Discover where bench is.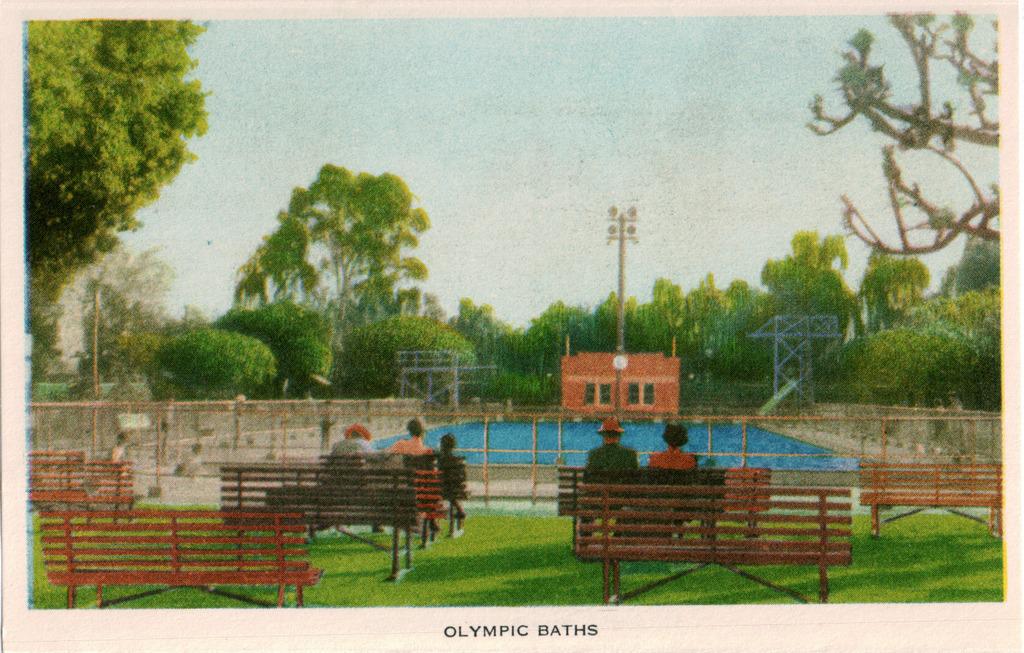
Discovered at region(553, 464, 773, 552).
